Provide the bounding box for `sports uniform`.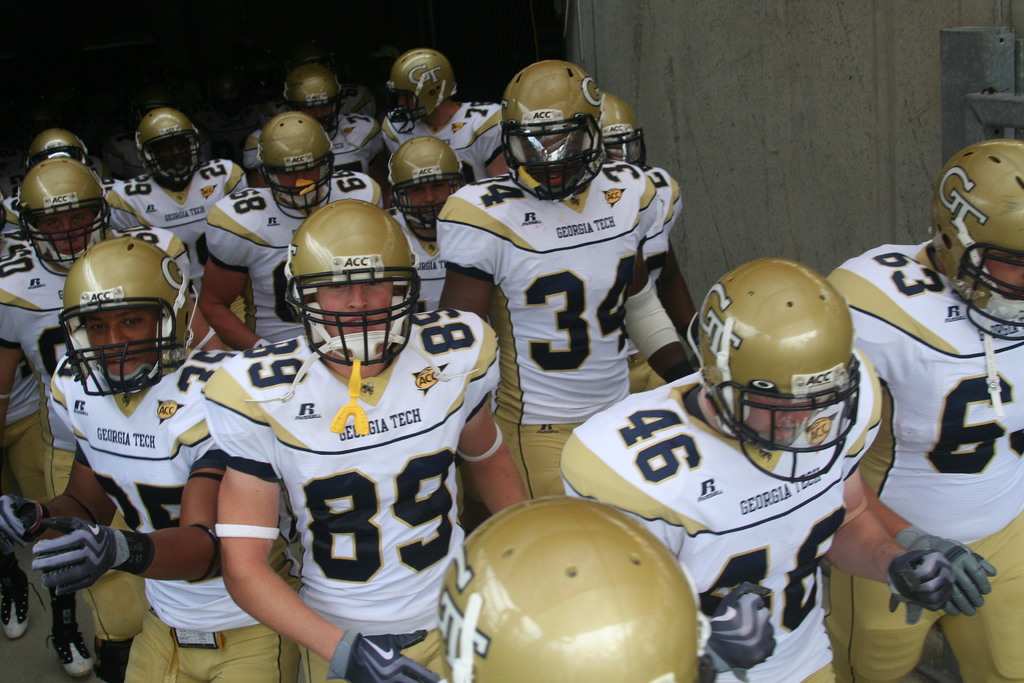
x1=598, y1=93, x2=706, y2=393.
